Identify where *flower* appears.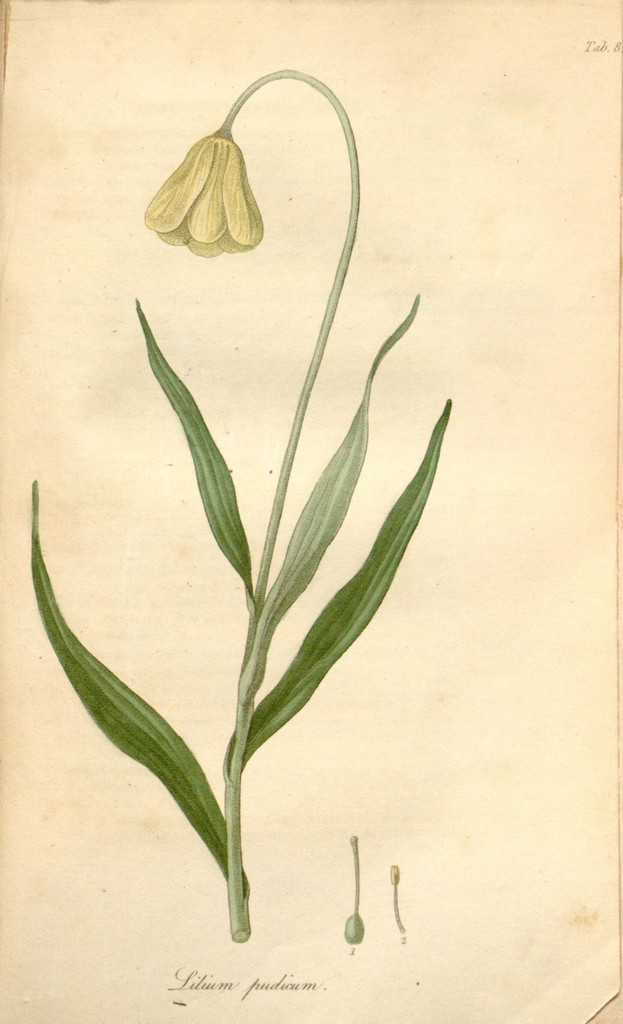
Appears at <bbox>143, 127, 264, 256</bbox>.
